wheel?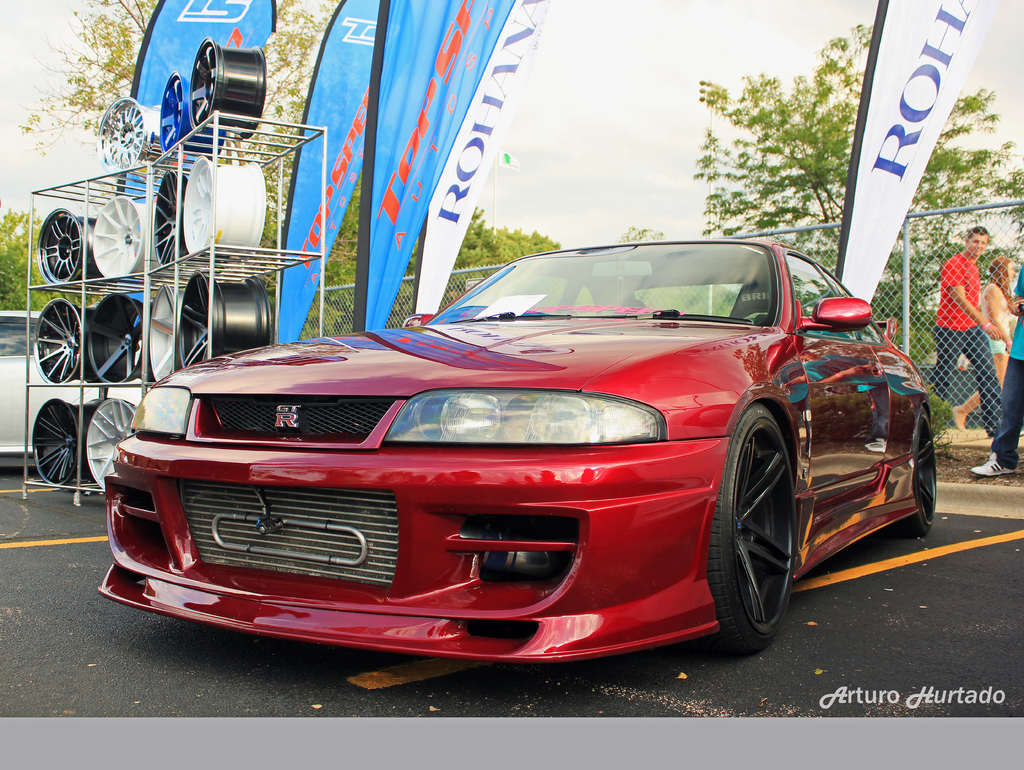
crop(81, 288, 161, 381)
